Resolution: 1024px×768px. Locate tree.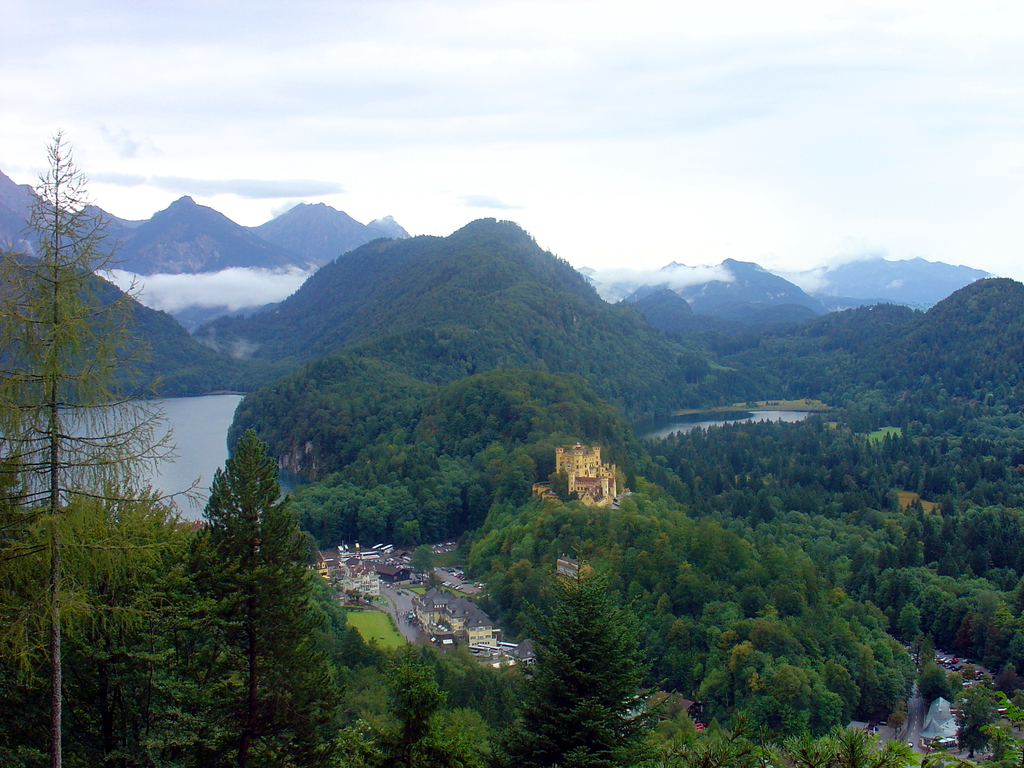
x1=0, y1=130, x2=218, y2=764.
